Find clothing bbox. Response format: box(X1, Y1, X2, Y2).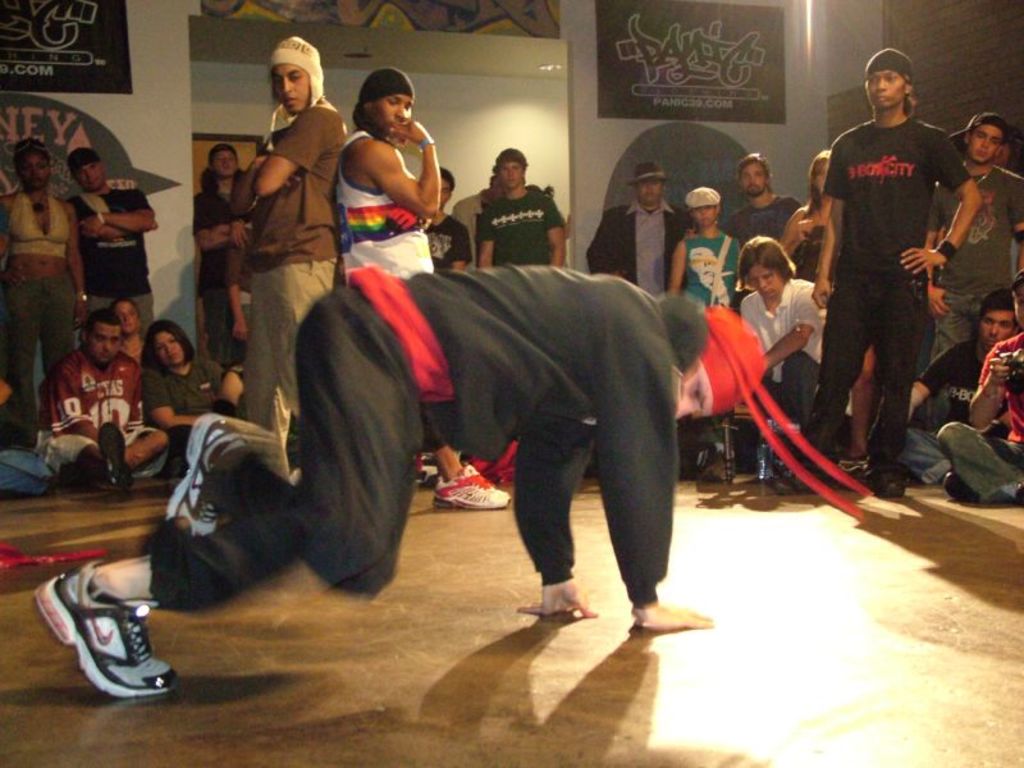
box(143, 366, 246, 454).
